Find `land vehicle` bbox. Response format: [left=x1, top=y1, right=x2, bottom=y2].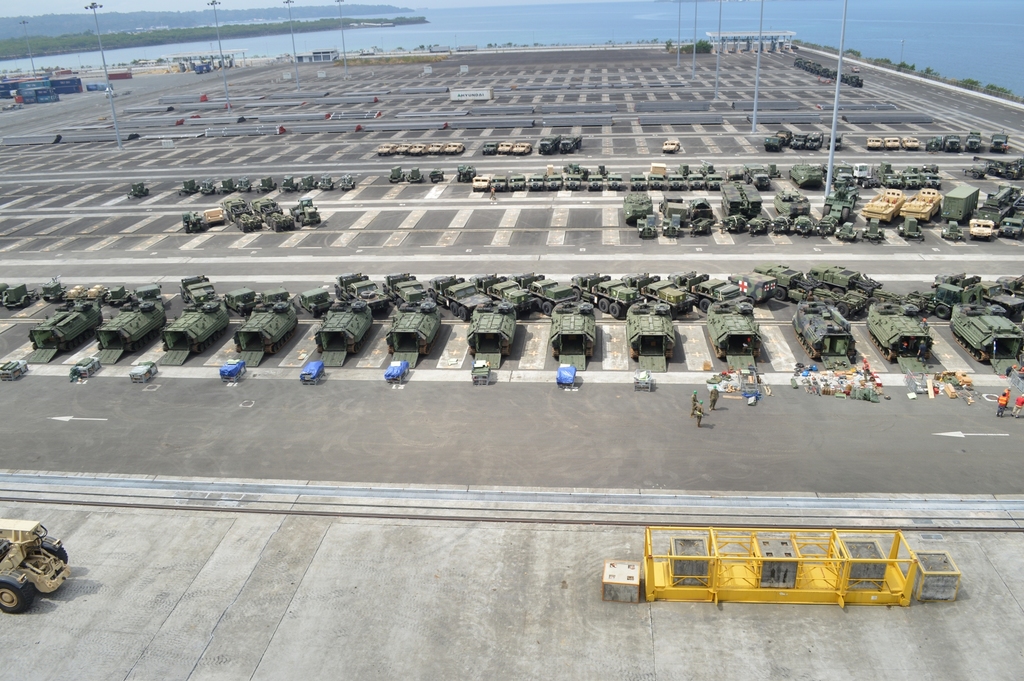
[left=388, top=164, right=403, bottom=184].
